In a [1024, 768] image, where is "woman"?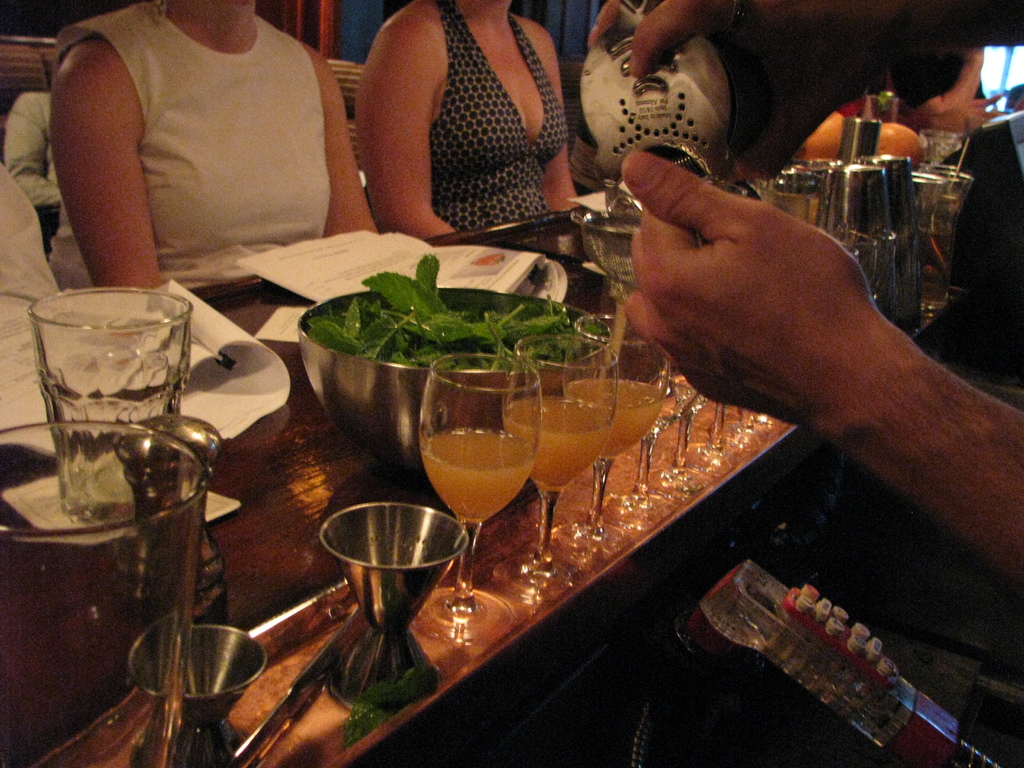
{"left": 54, "top": 0, "right": 391, "bottom": 330}.
